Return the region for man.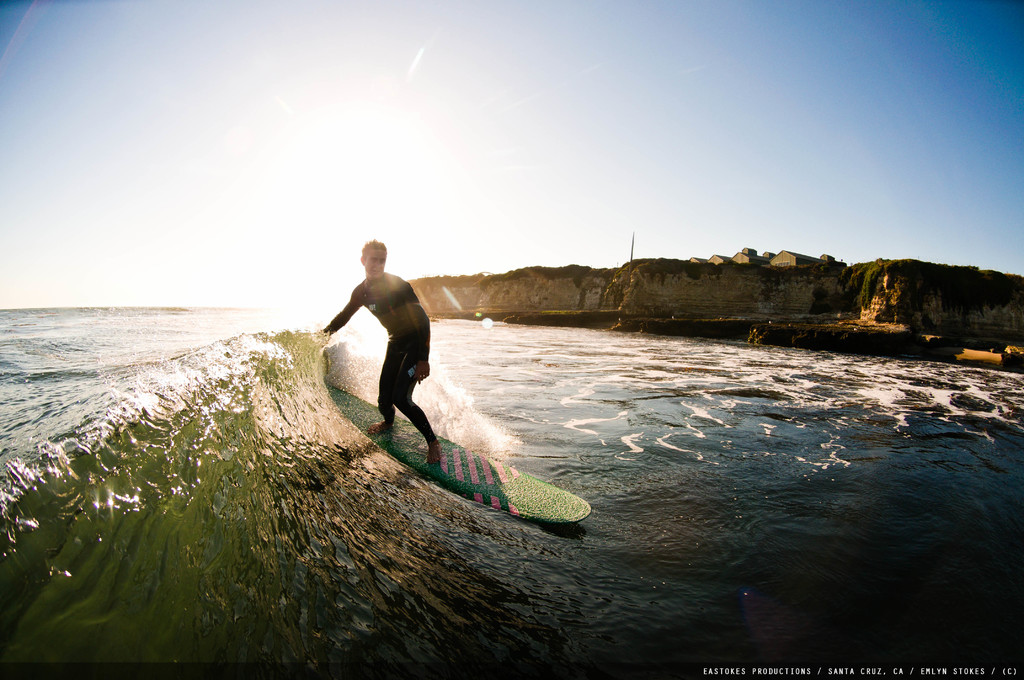
rect(305, 251, 440, 465).
